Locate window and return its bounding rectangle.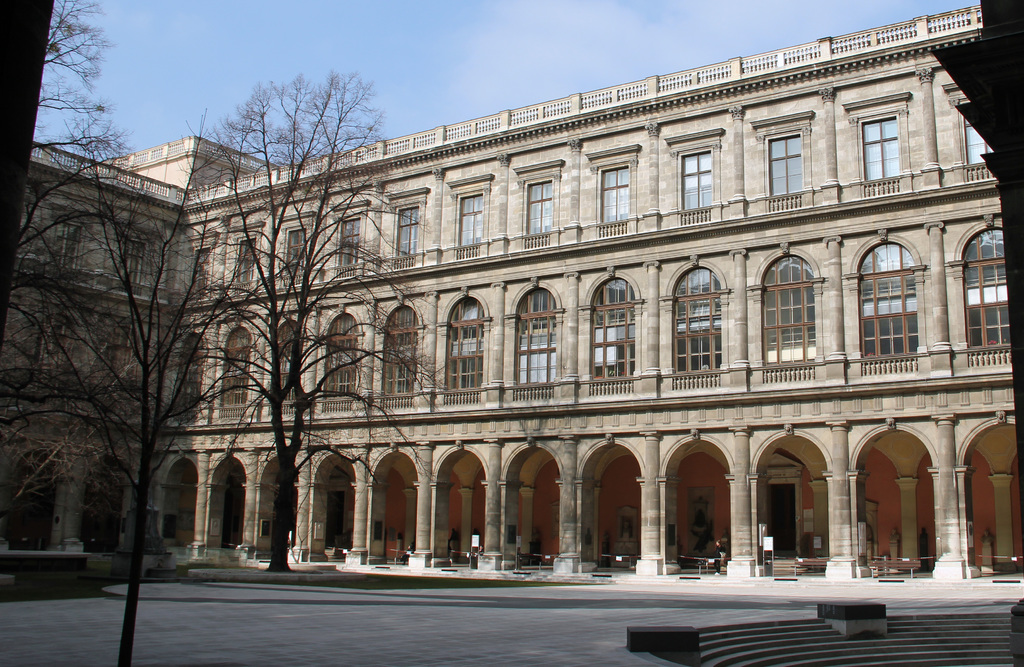
x1=279, y1=215, x2=310, y2=282.
